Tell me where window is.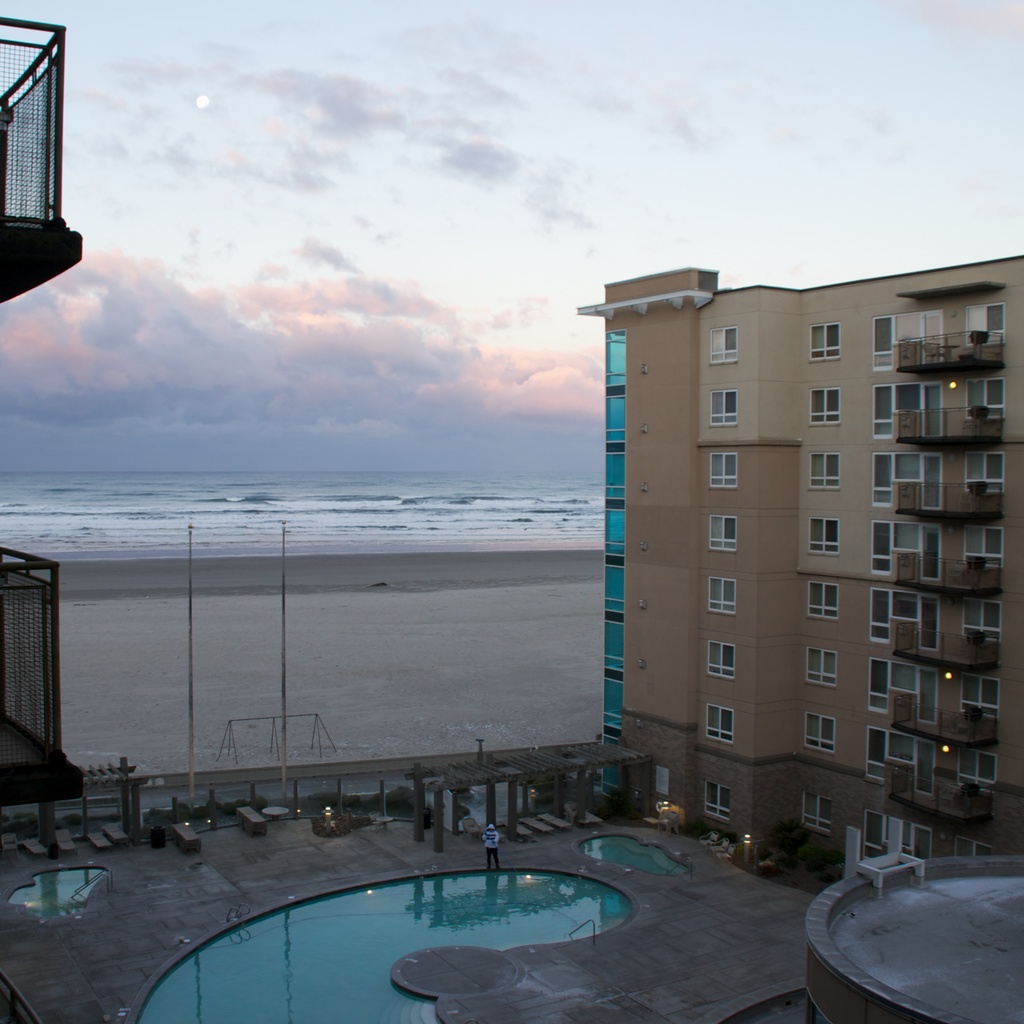
window is at crop(712, 641, 731, 681).
